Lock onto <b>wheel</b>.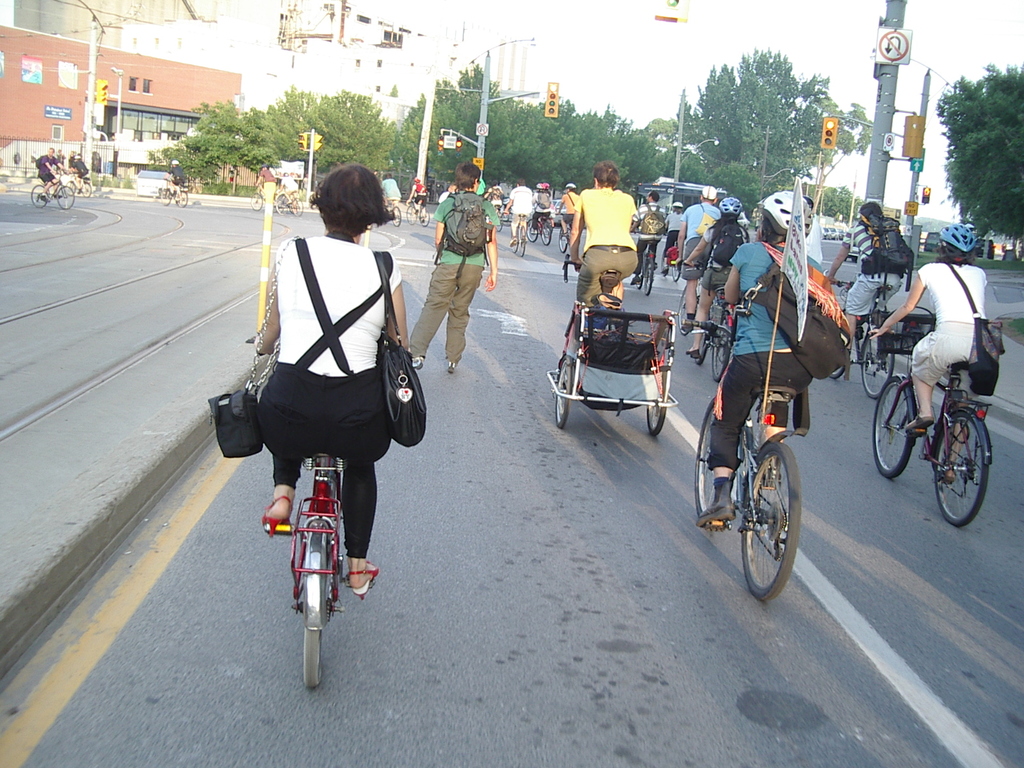
Locked: [x1=697, y1=333, x2=708, y2=365].
